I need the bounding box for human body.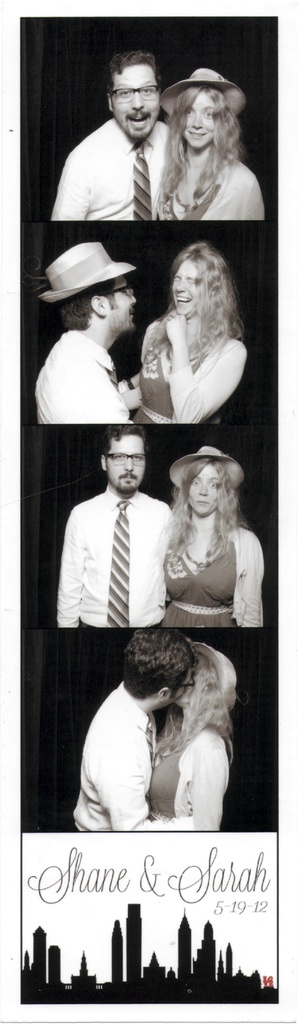
Here it is: (left=46, top=434, right=163, bottom=633).
